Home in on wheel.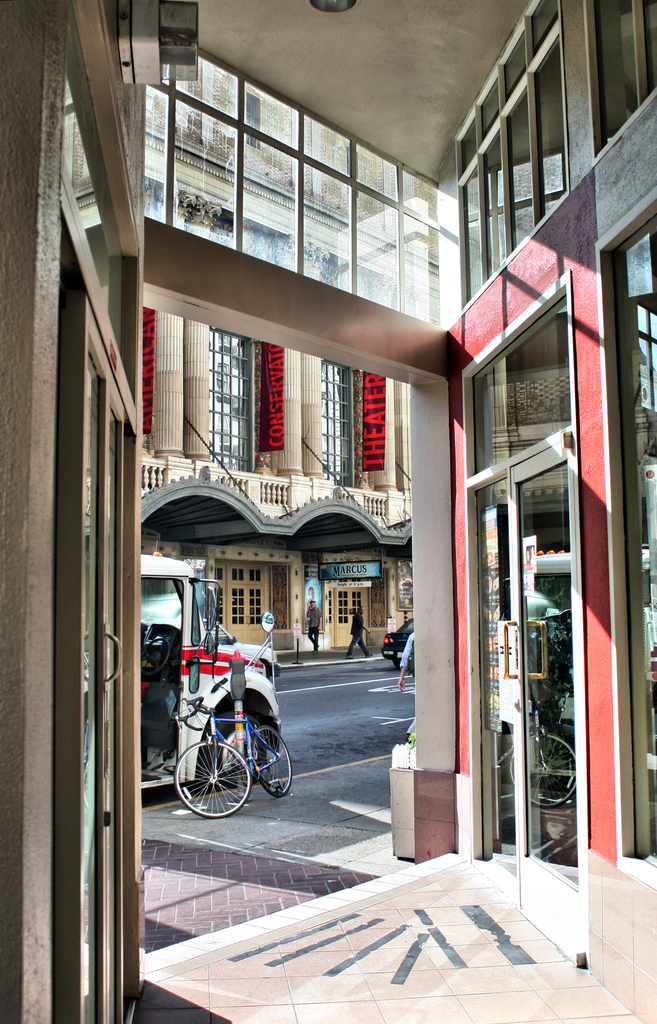
Homed in at region(218, 709, 261, 789).
